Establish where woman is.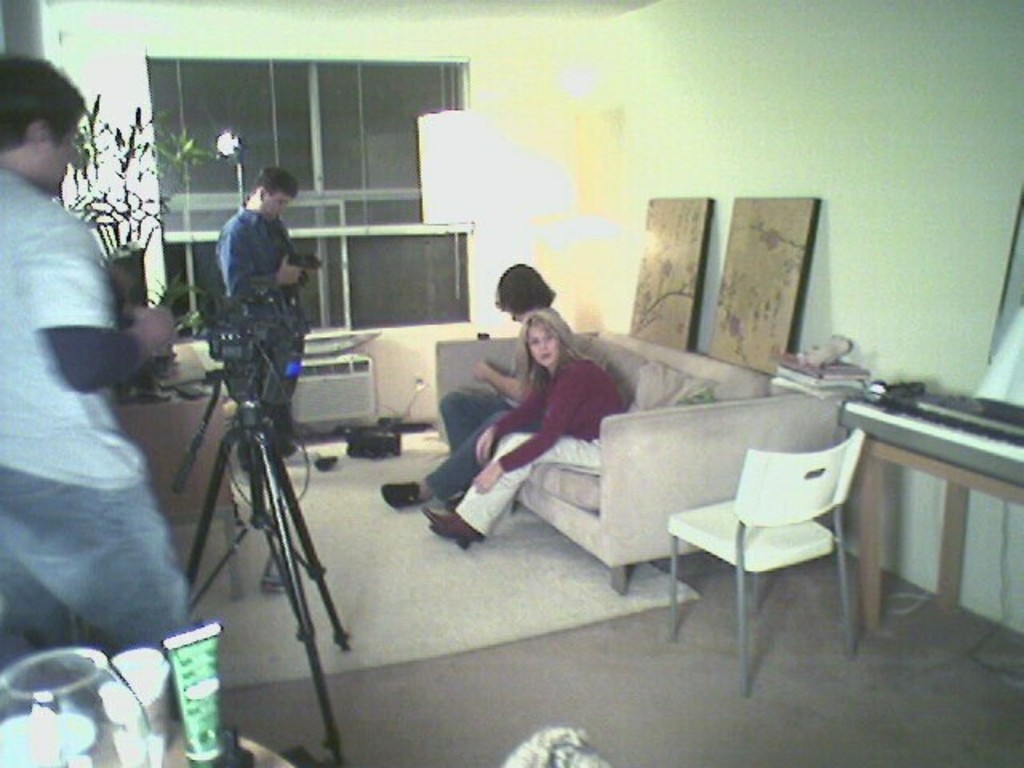
Established at box=[430, 302, 624, 522].
